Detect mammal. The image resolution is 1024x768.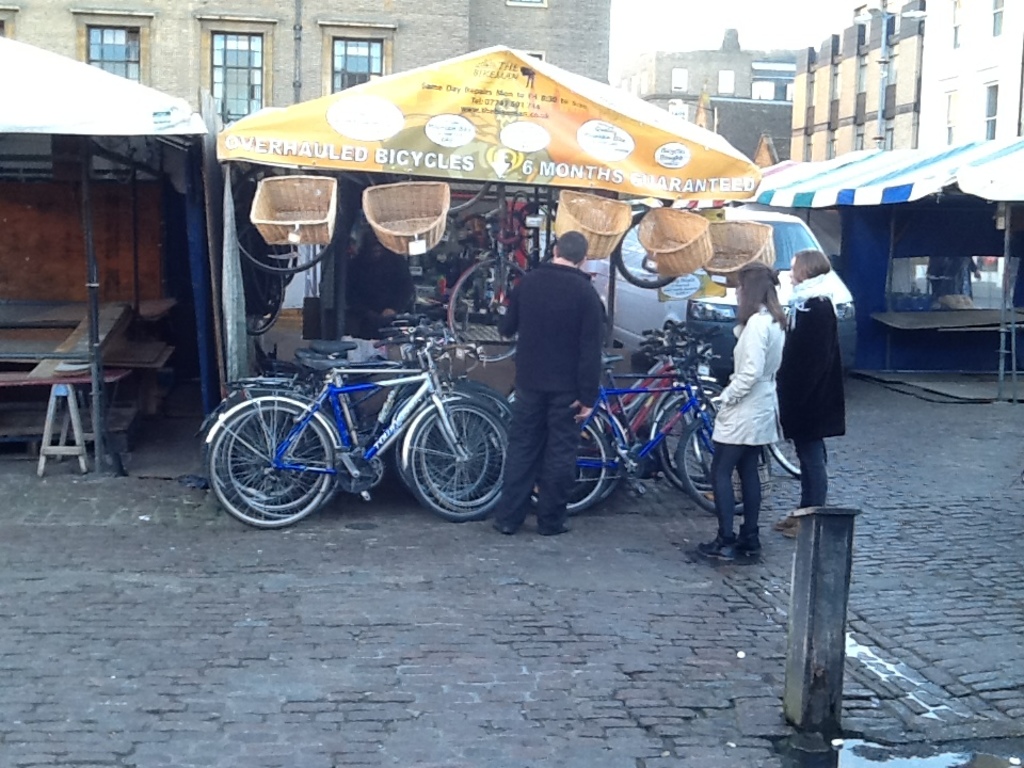
pyautogui.locateOnScreen(921, 250, 939, 306).
